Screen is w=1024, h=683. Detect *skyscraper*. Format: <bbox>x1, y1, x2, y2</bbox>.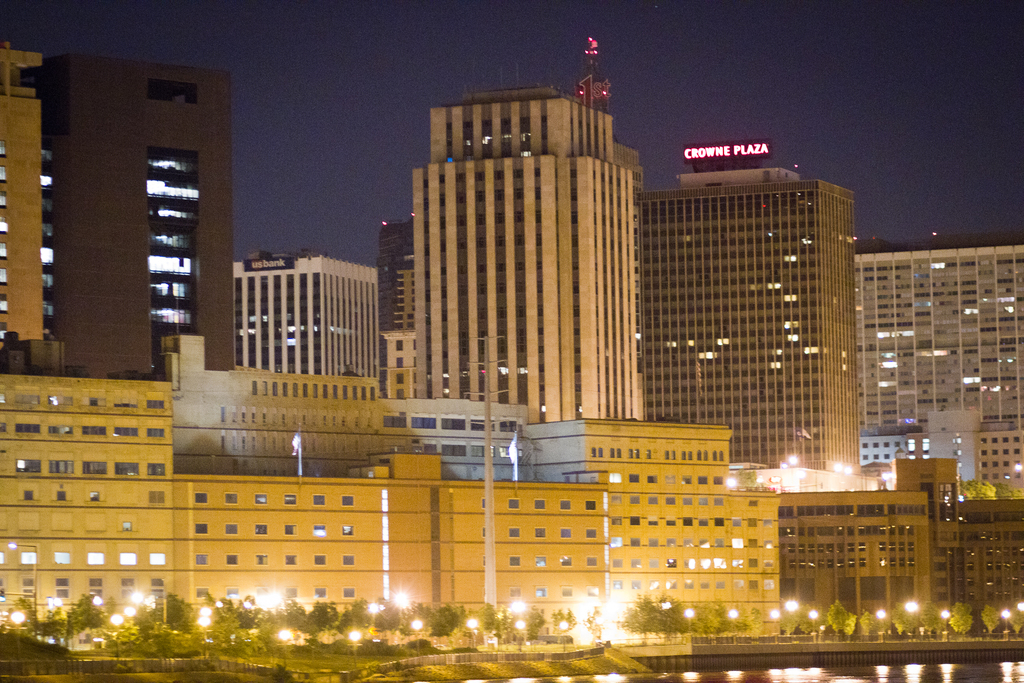
<bbox>853, 402, 1023, 499</bbox>.
